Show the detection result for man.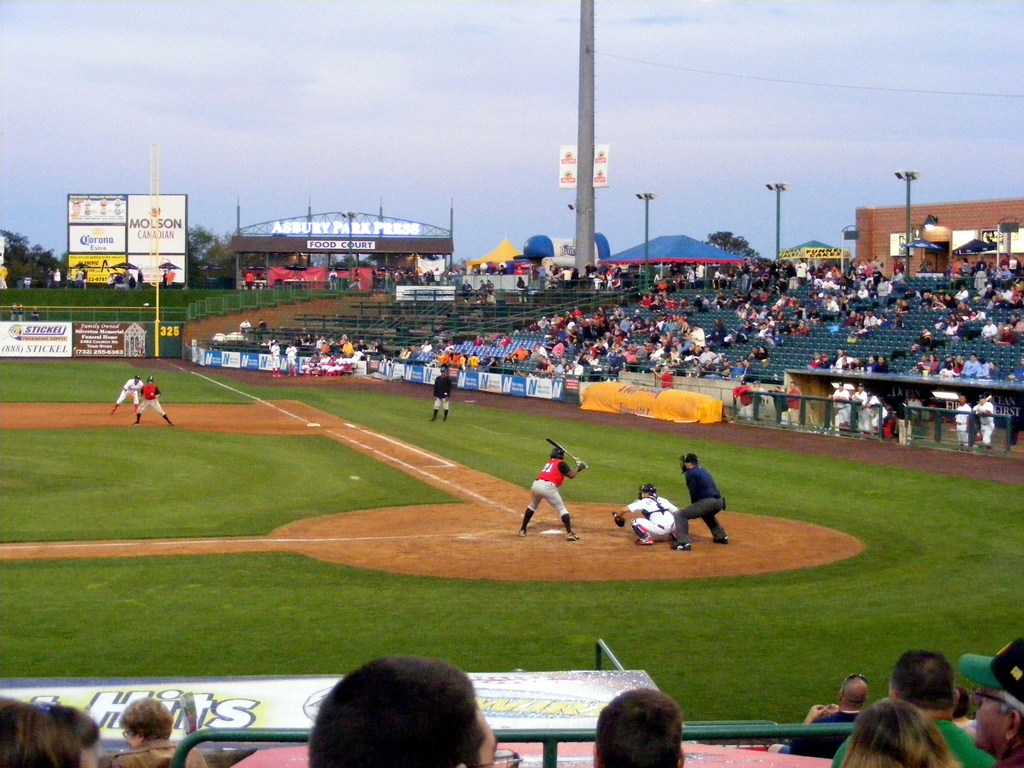
950 396 986 450.
